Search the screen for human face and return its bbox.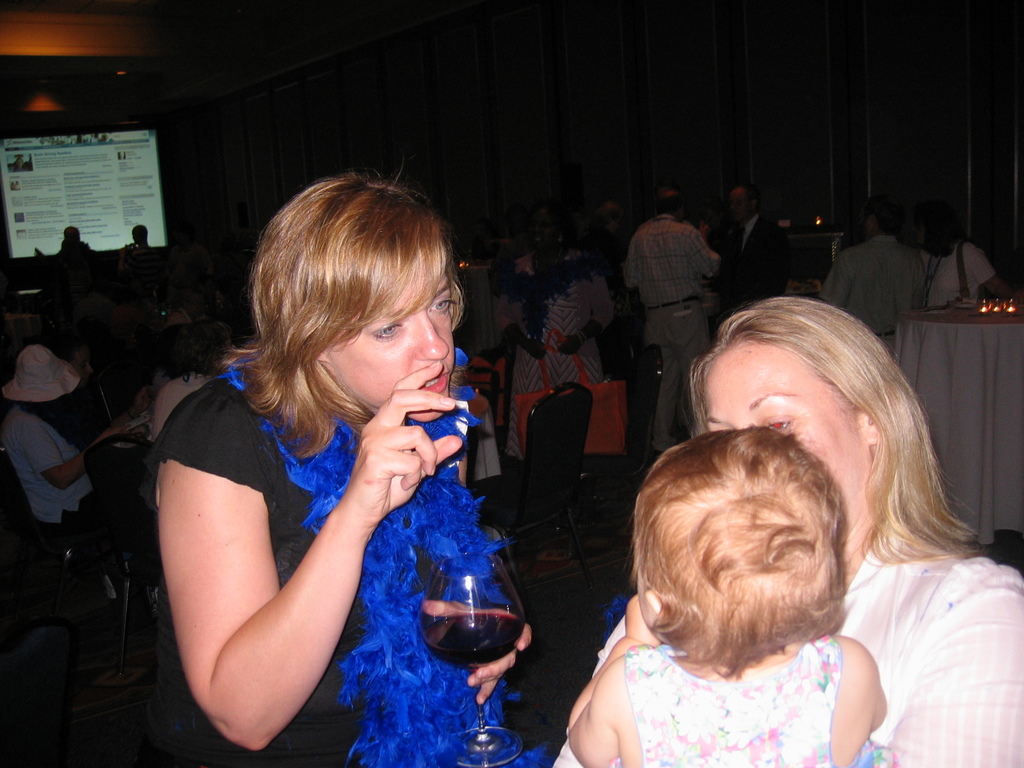
Found: detection(321, 245, 462, 424).
